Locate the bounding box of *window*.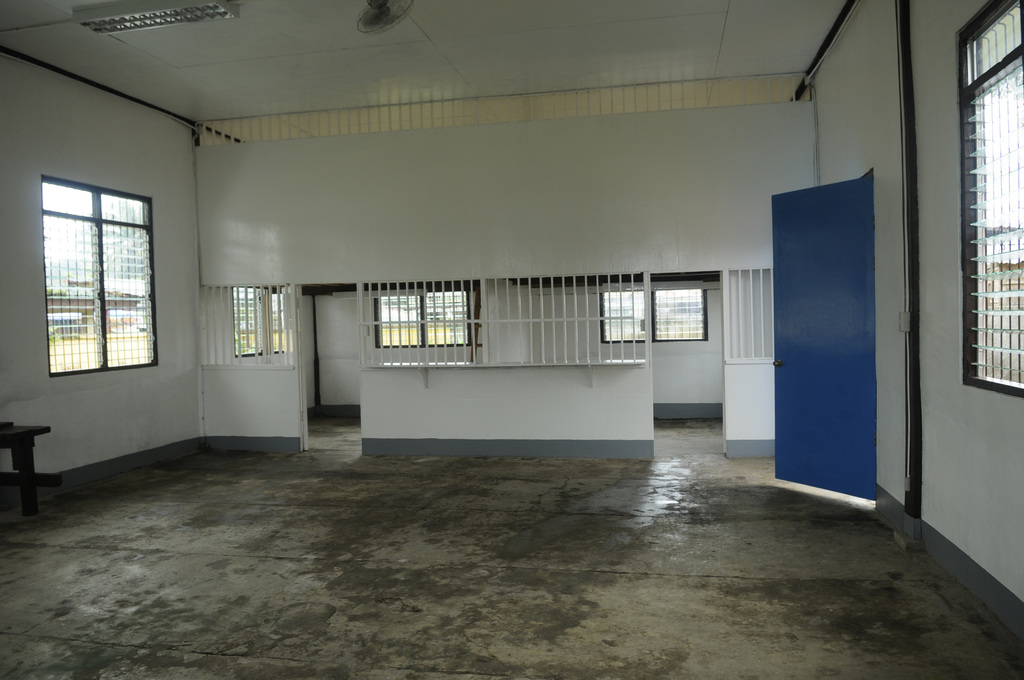
Bounding box: bbox=(372, 291, 470, 347).
